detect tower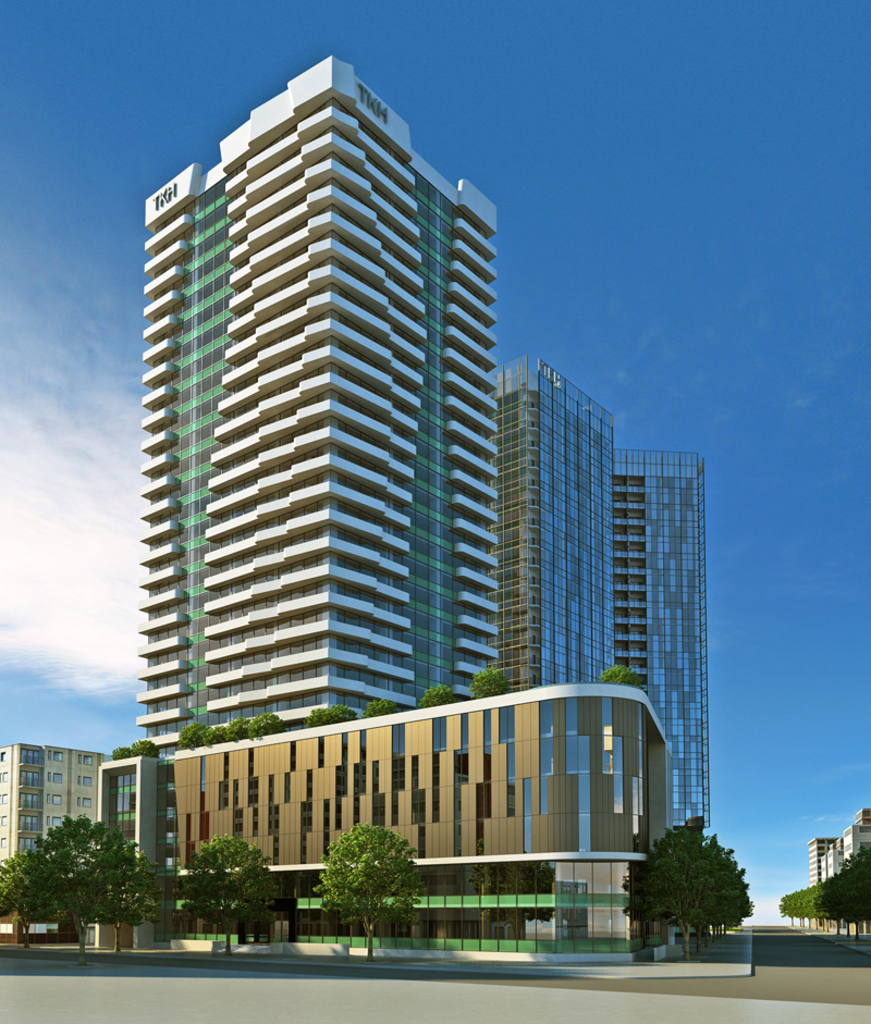
select_region(614, 452, 717, 834)
